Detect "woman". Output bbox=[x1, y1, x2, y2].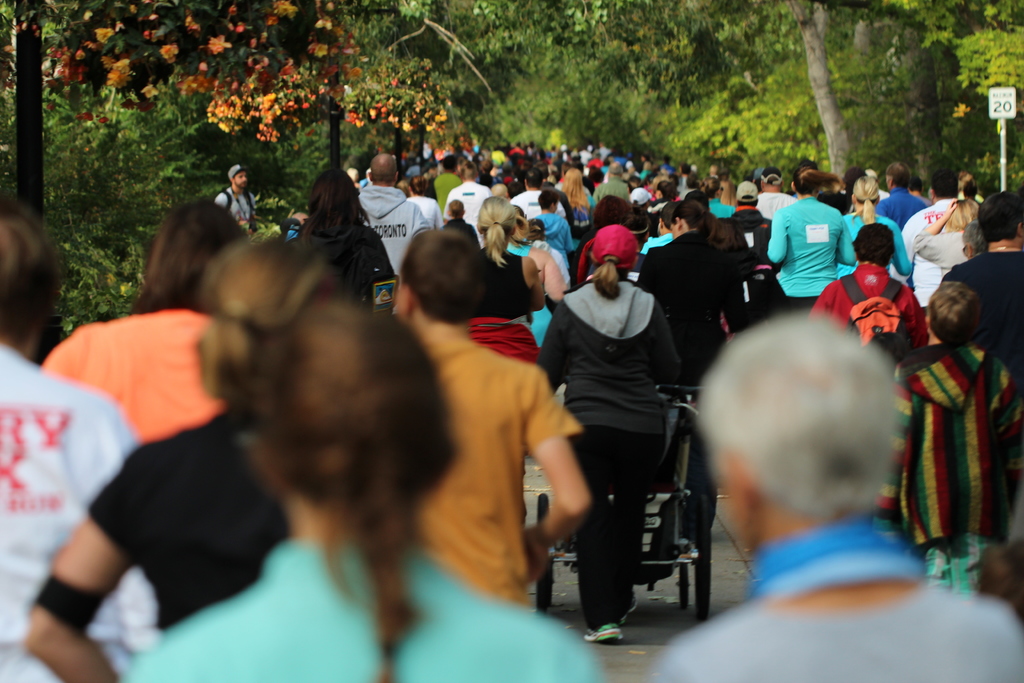
bbox=[836, 176, 910, 279].
